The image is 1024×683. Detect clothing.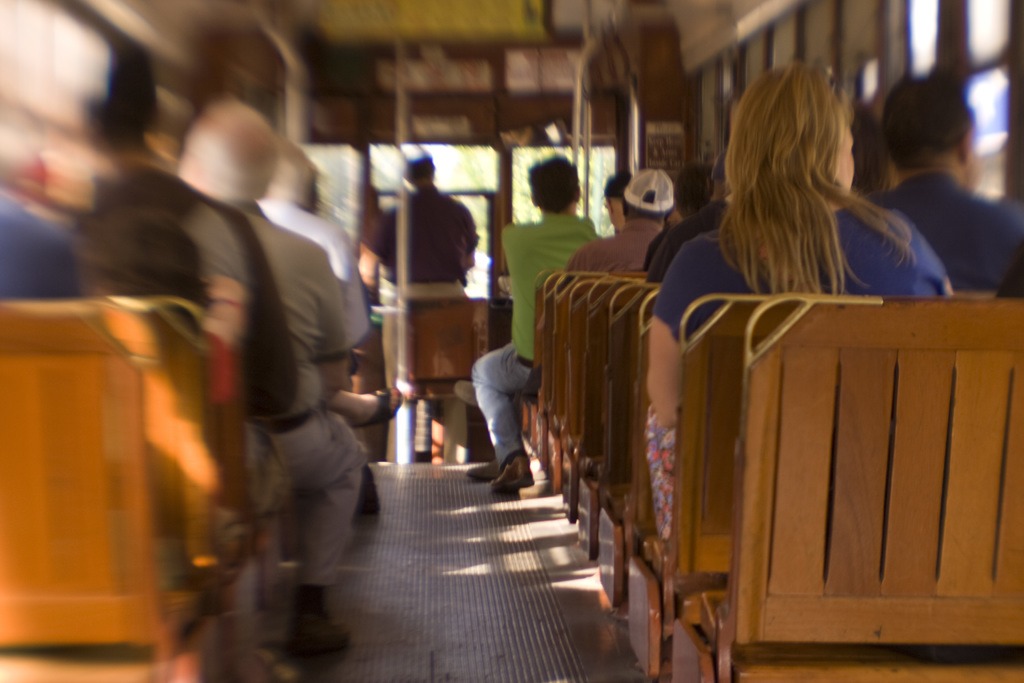
Detection: region(646, 196, 724, 273).
